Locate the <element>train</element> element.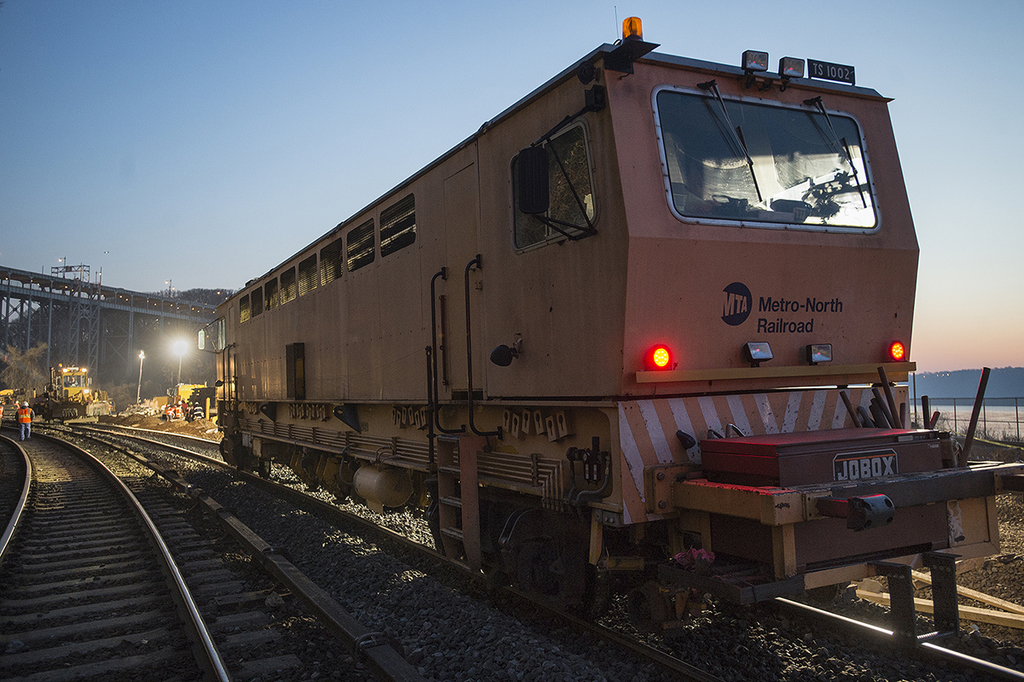
Element bbox: crop(210, 15, 1023, 679).
